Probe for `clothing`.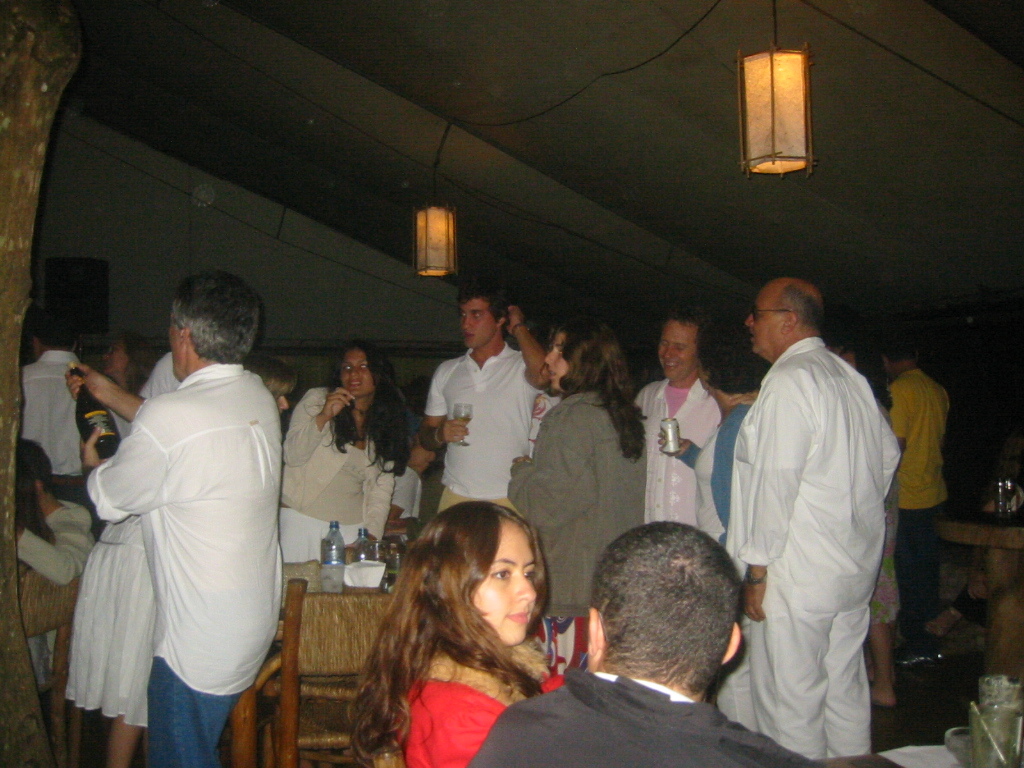
Probe result: (x1=392, y1=645, x2=536, y2=767).
